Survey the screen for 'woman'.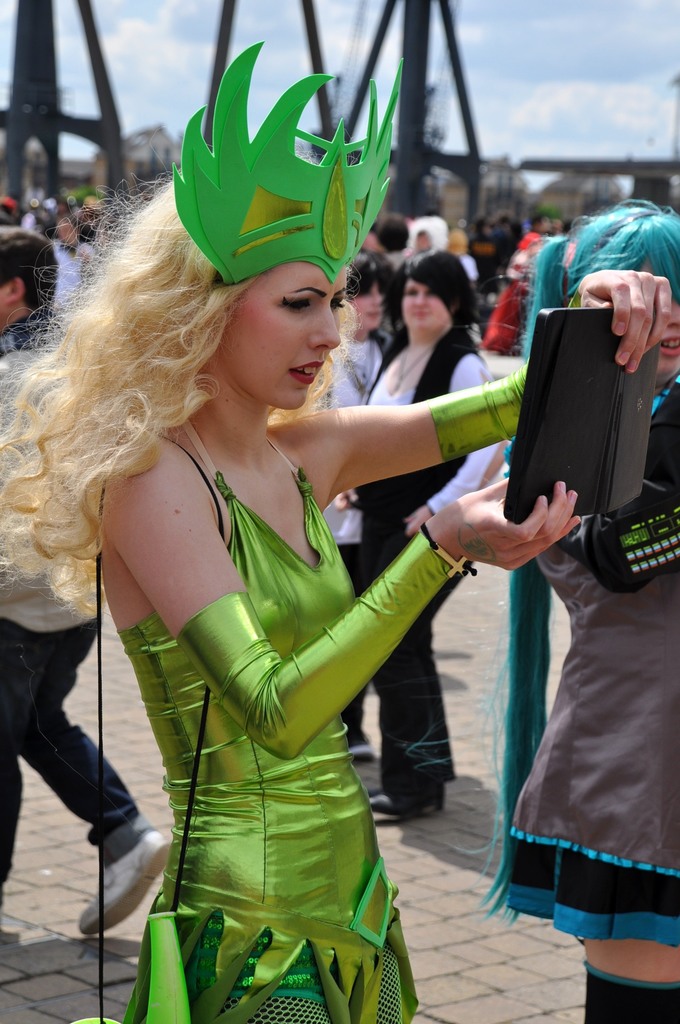
Survey found: [329, 247, 507, 836].
